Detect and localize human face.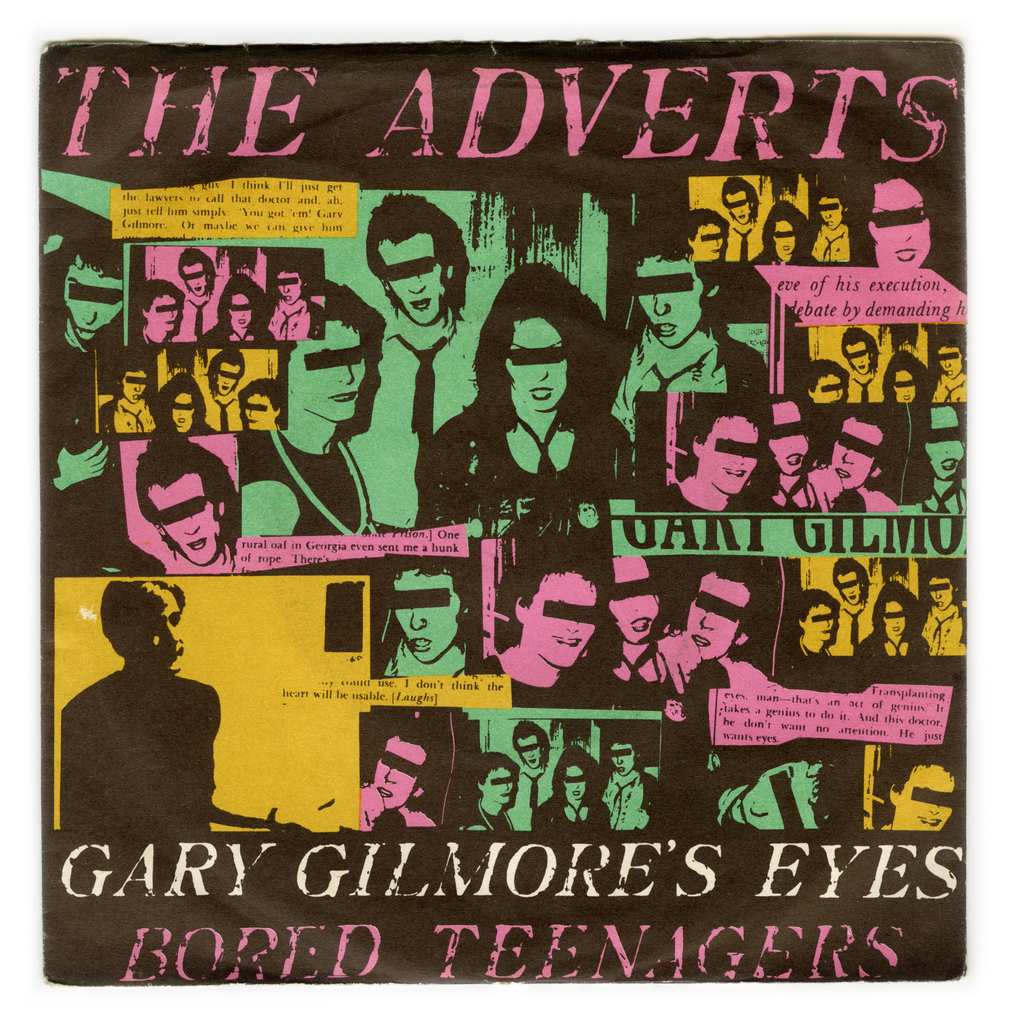
Localized at BBox(63, 260, 127, 337).
